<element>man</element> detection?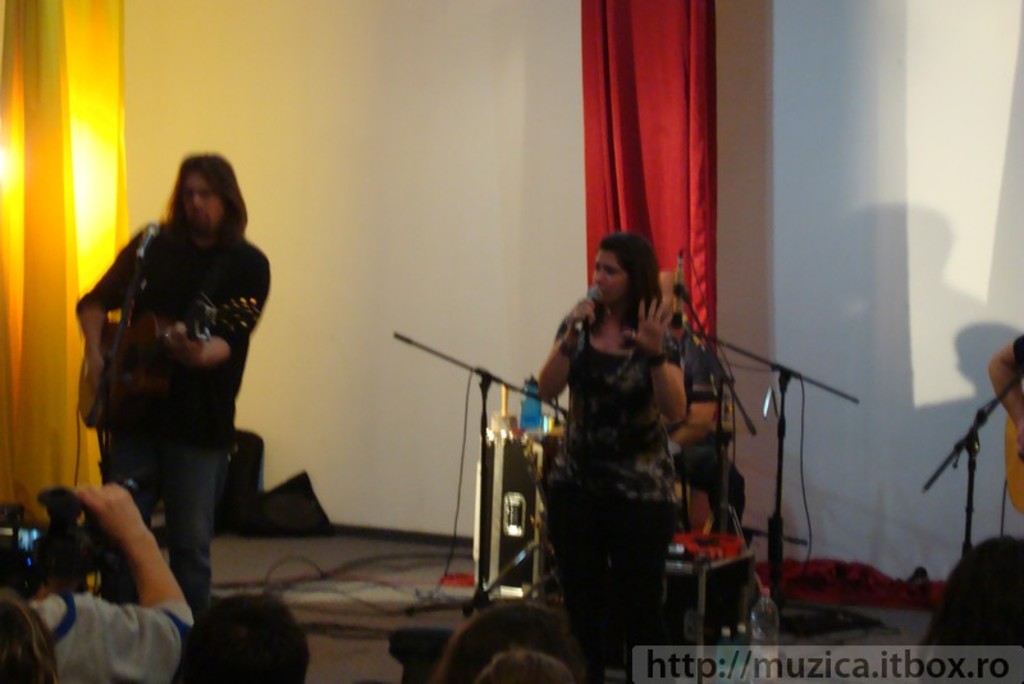
(987, 333, 1023, 433)
